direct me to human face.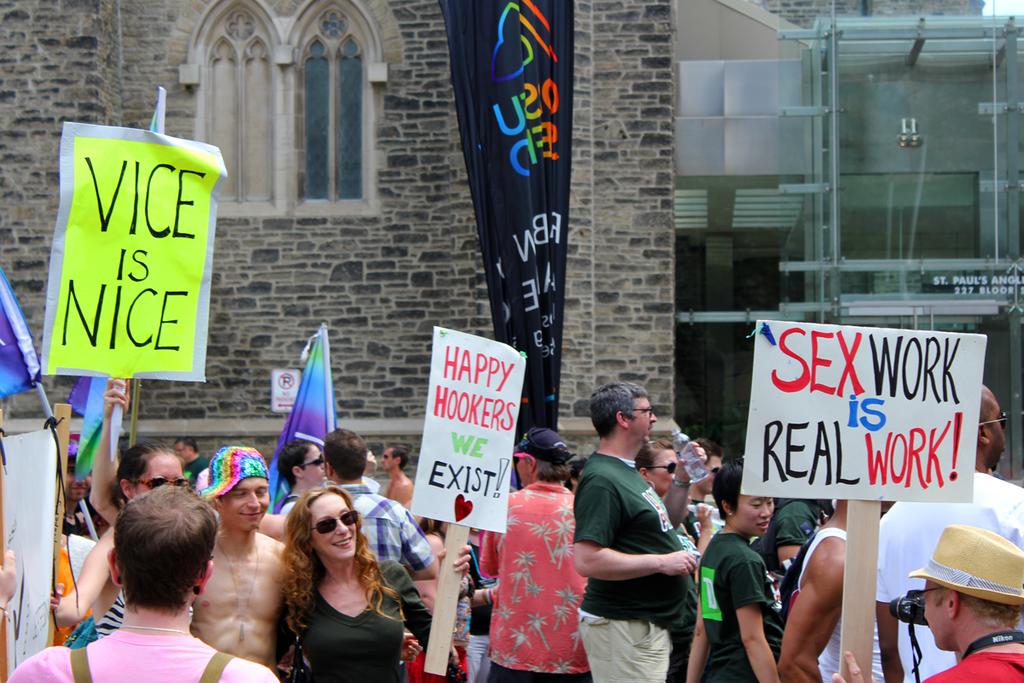
Direction: [300,445,328,482].
